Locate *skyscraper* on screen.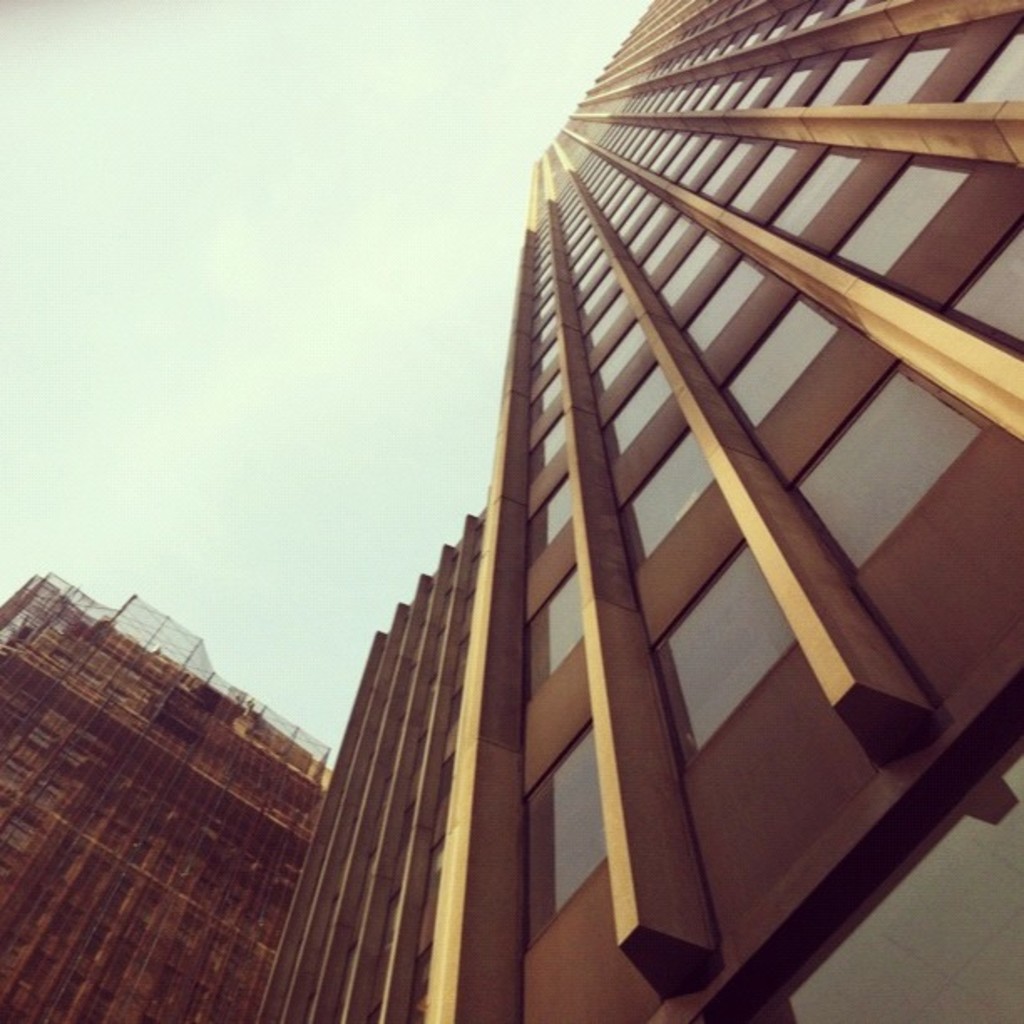
On screen at pyautogui.locateOnScreen(207, 13, 1021, 1023).
